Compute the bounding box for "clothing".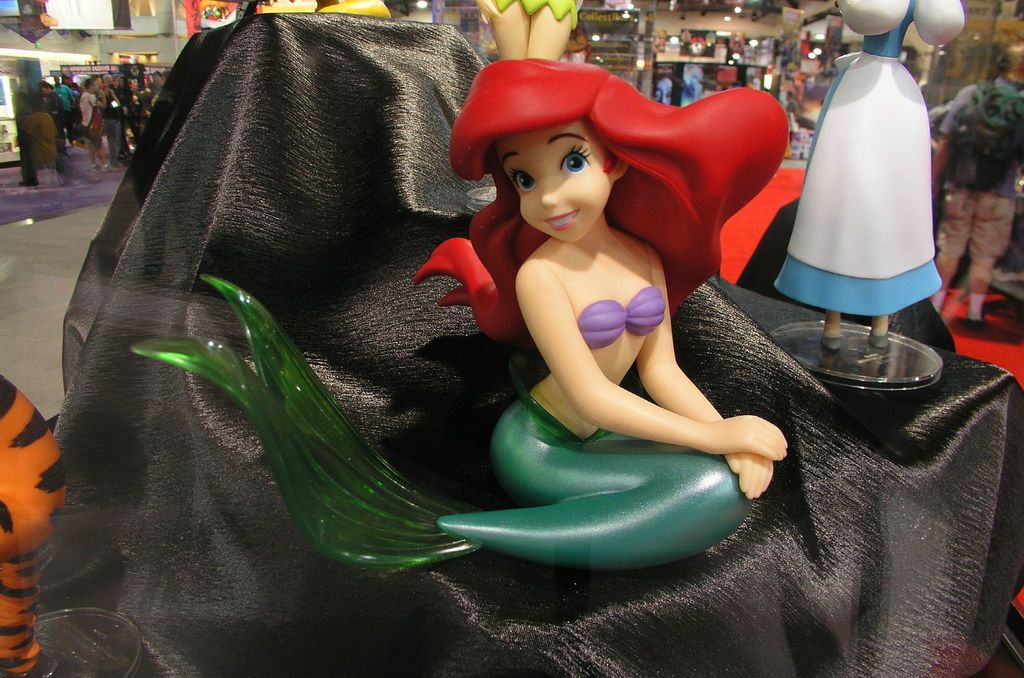
<bbox>52, 82, 77, 141</bbox>.
